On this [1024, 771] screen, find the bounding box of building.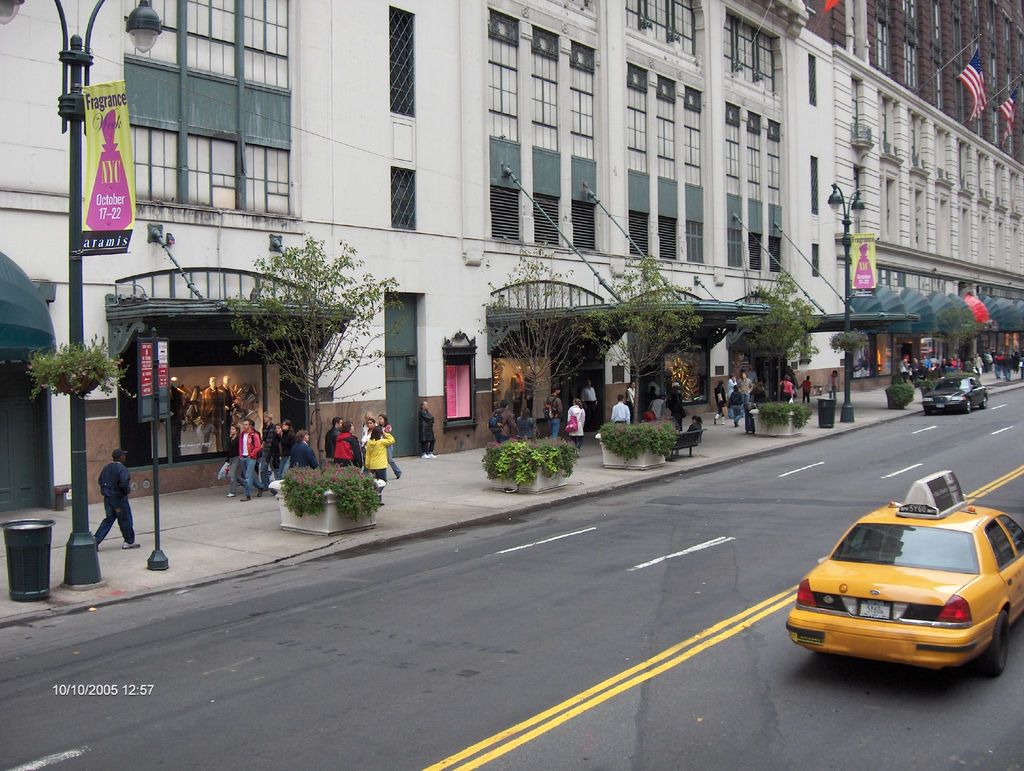
Bounding box: 0, 0, 1023, 513.
